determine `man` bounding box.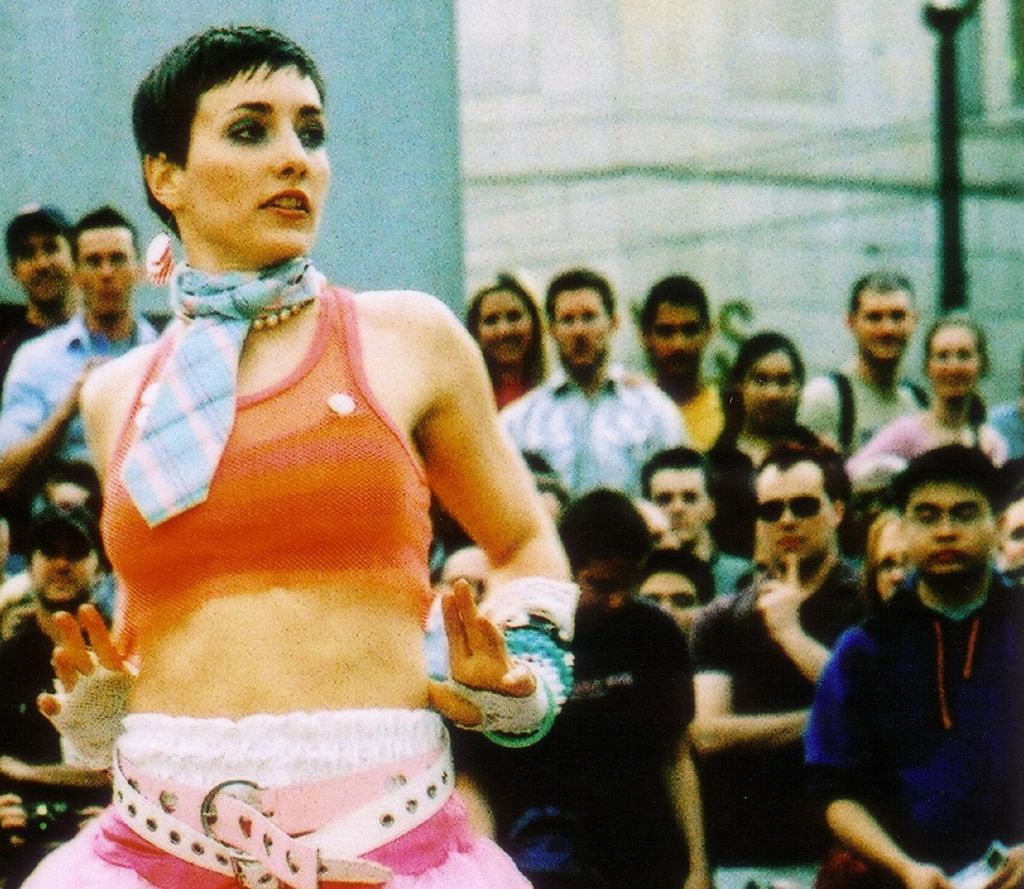
Determined: 454 470 722 888.
